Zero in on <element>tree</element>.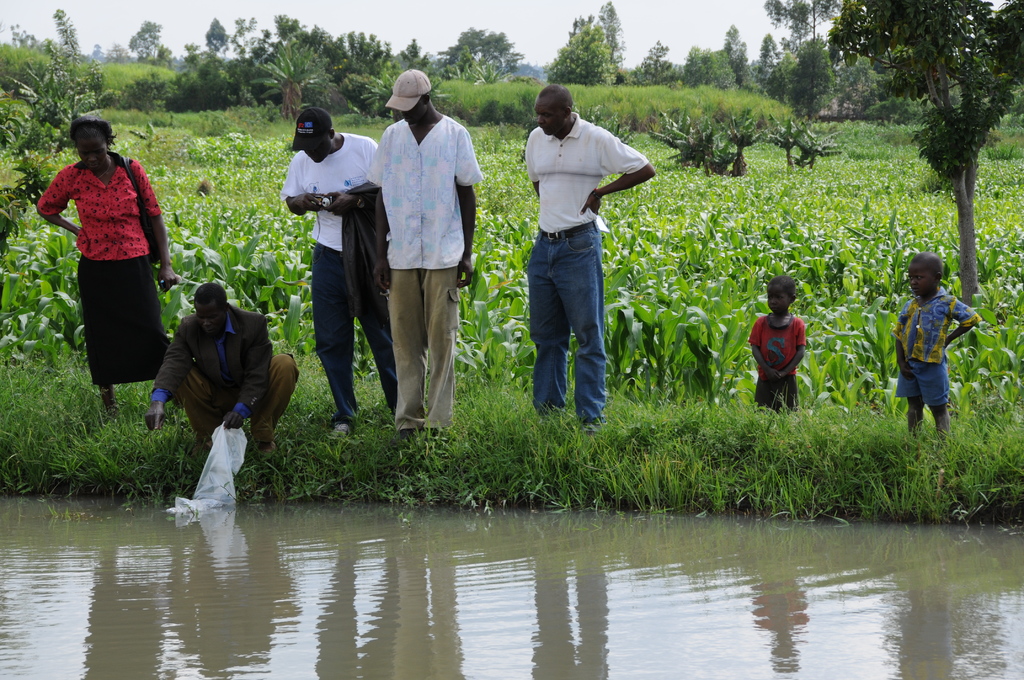
Zeroed in: [x1=550, y1=14, x2=628, y2=88].
